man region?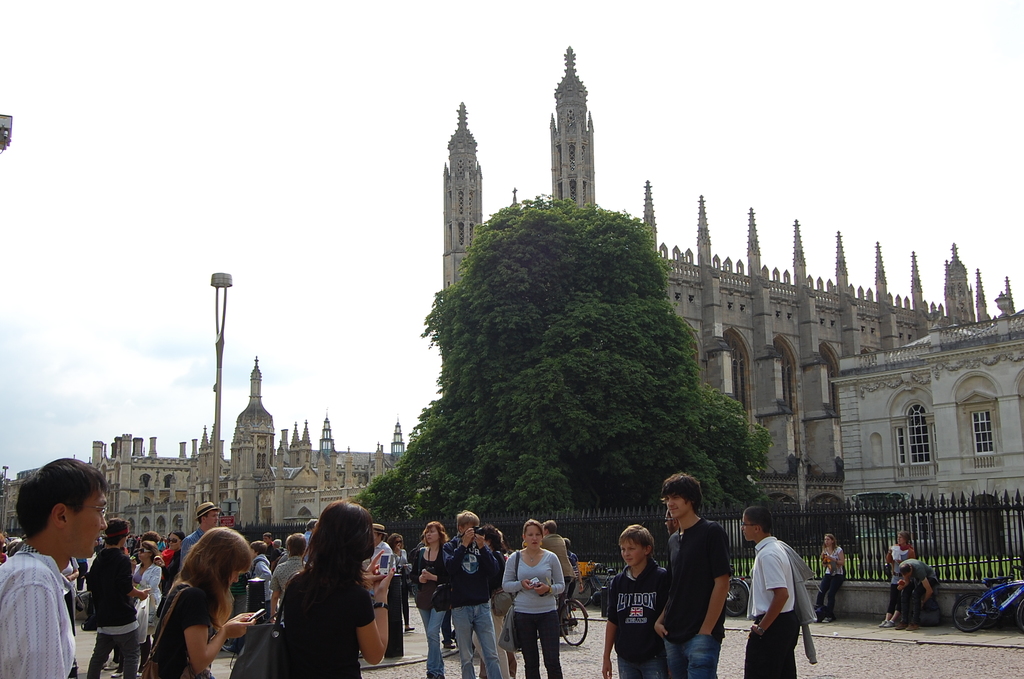
<box>901,557,941,628</box>
